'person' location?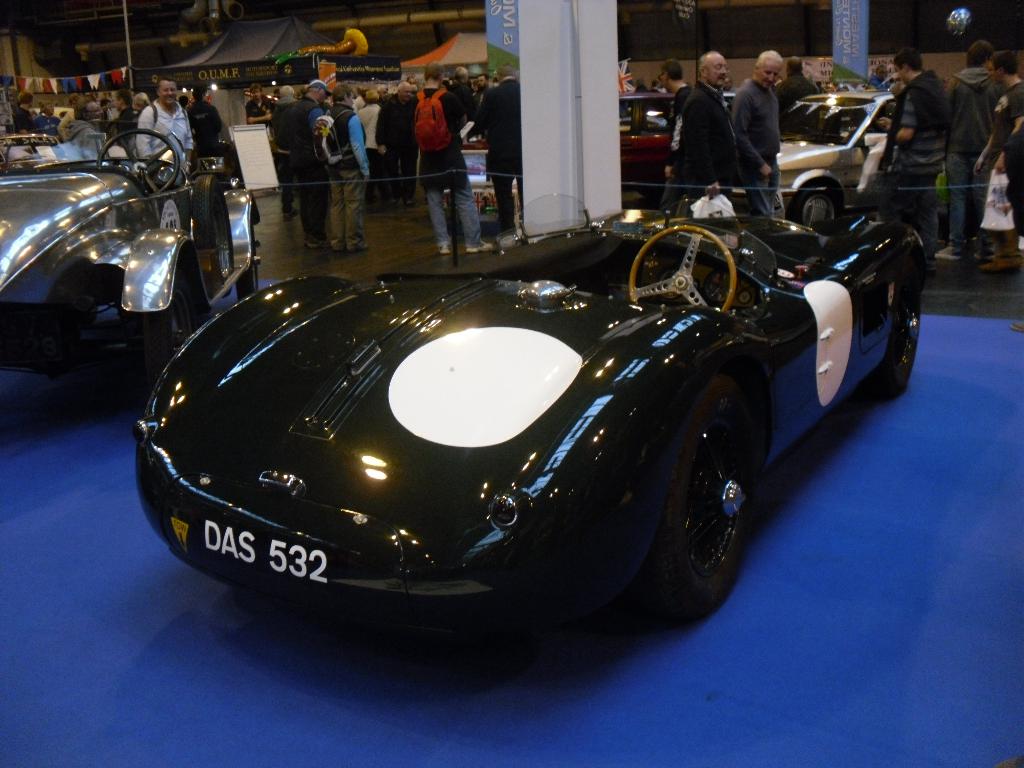
Rect(731, 47, 788, 220)
